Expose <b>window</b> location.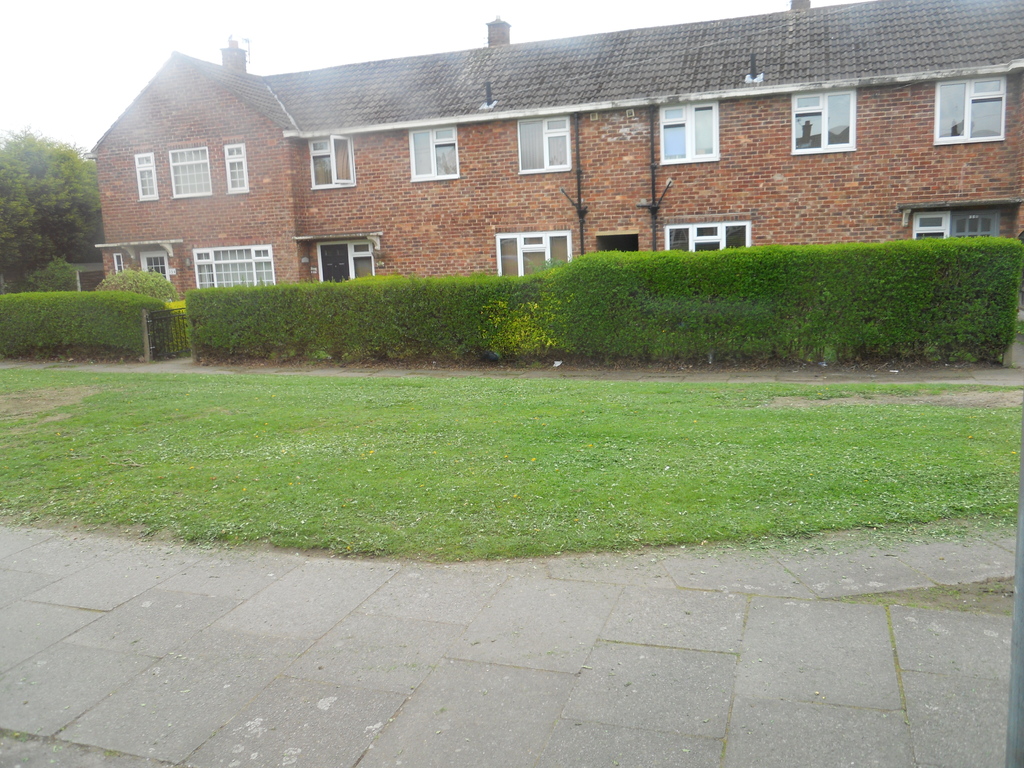
Exposed at region(409, 129, 454, 180).
